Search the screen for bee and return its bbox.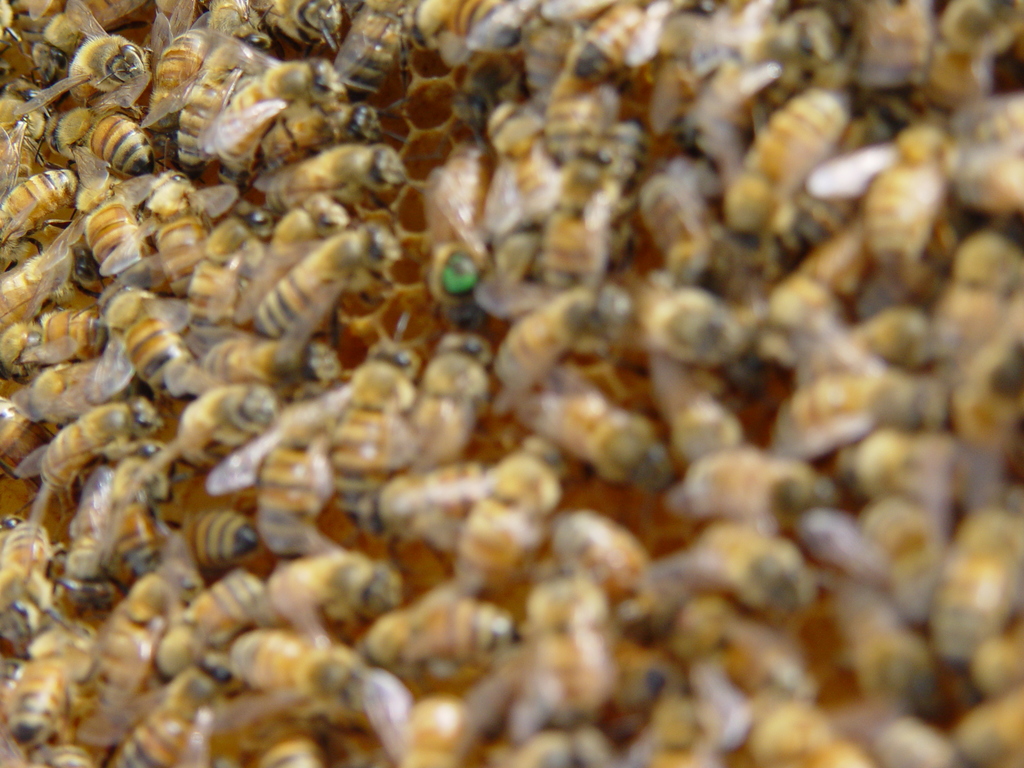
Found: [x1=102, y1=265, x2=186, y2=405].
